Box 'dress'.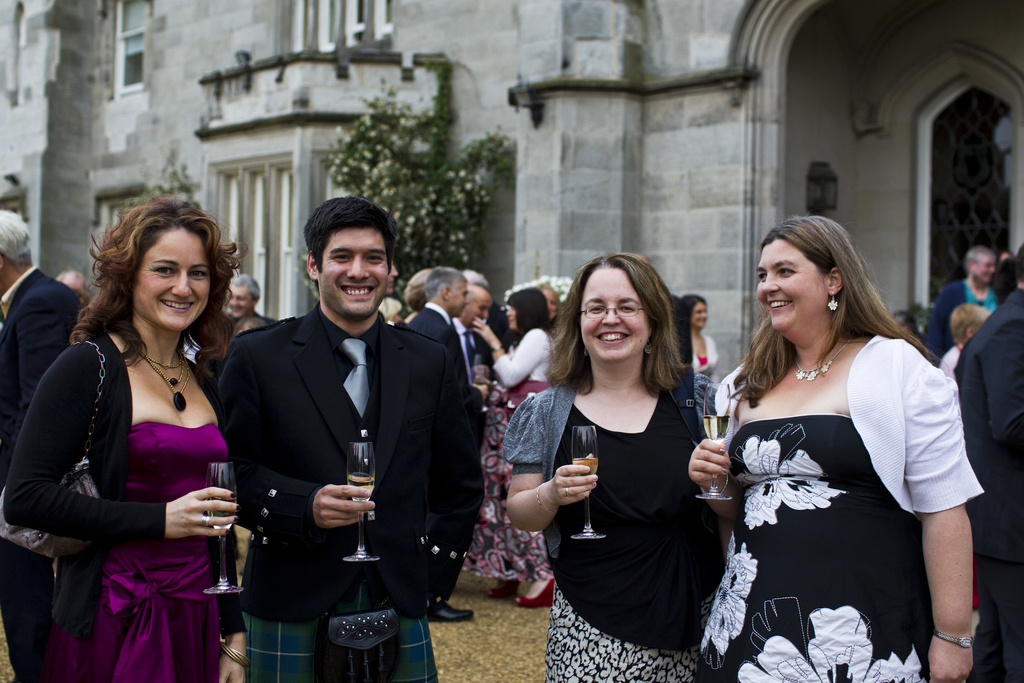
bbox=(40, 425, 230, 682).
